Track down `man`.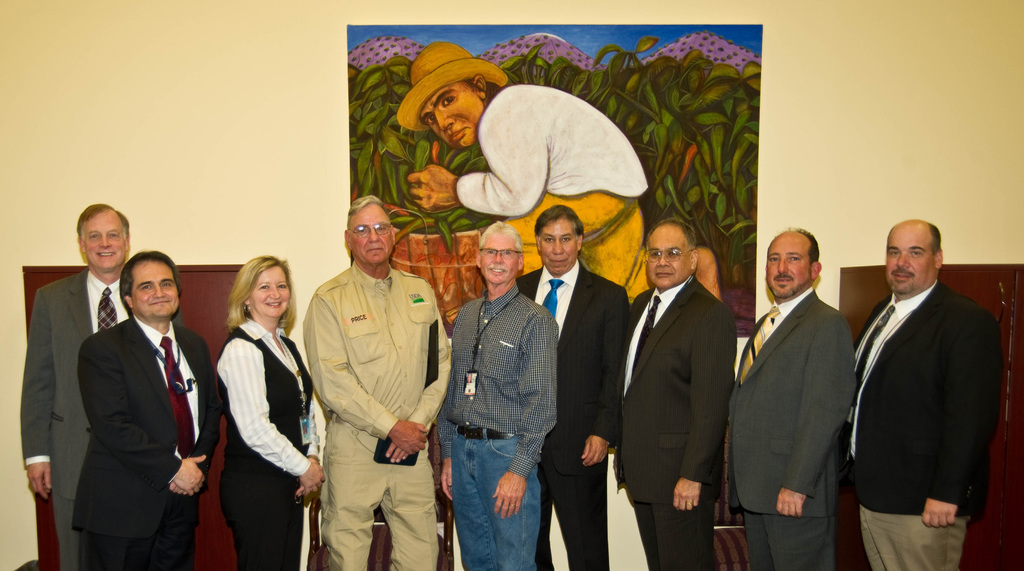
Tracked to region(70, 248, 219, 570).
